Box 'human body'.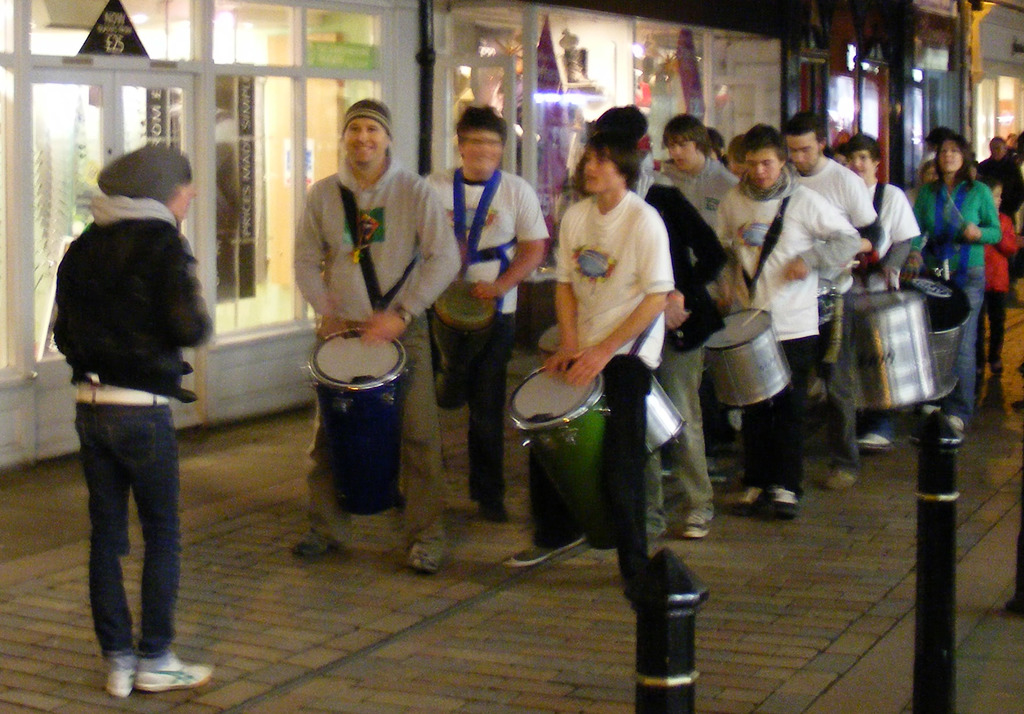
(left=63, top=139, right=211, bottom=704).
